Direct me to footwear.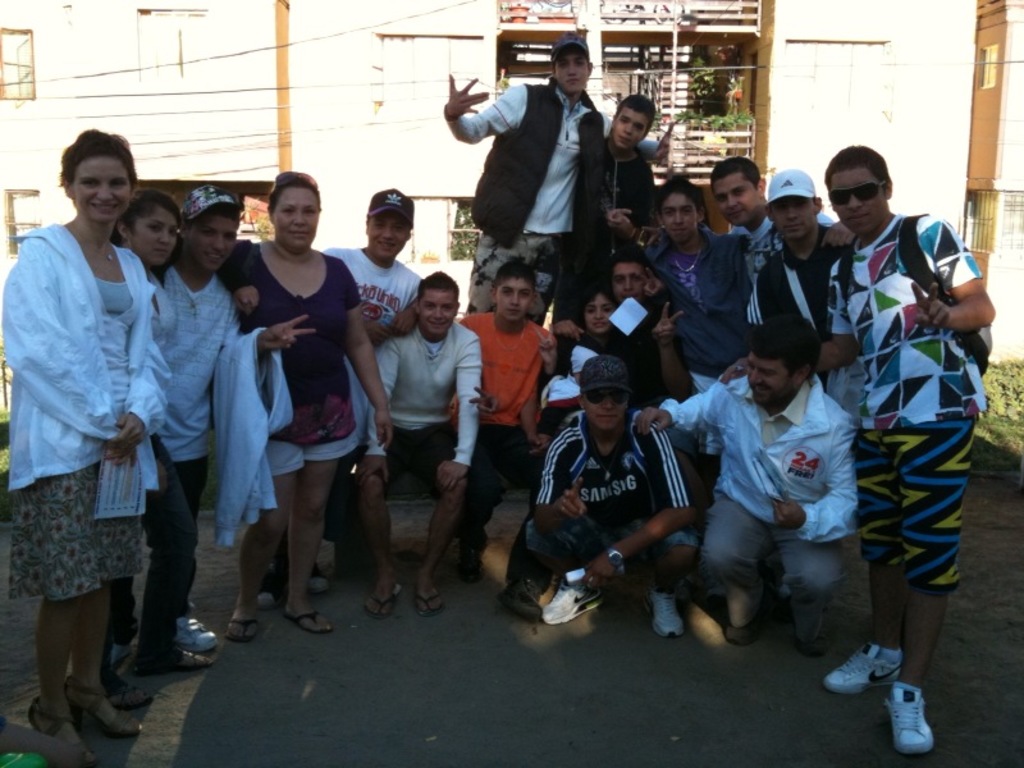
Direction: (362, 591, 394, 618).
